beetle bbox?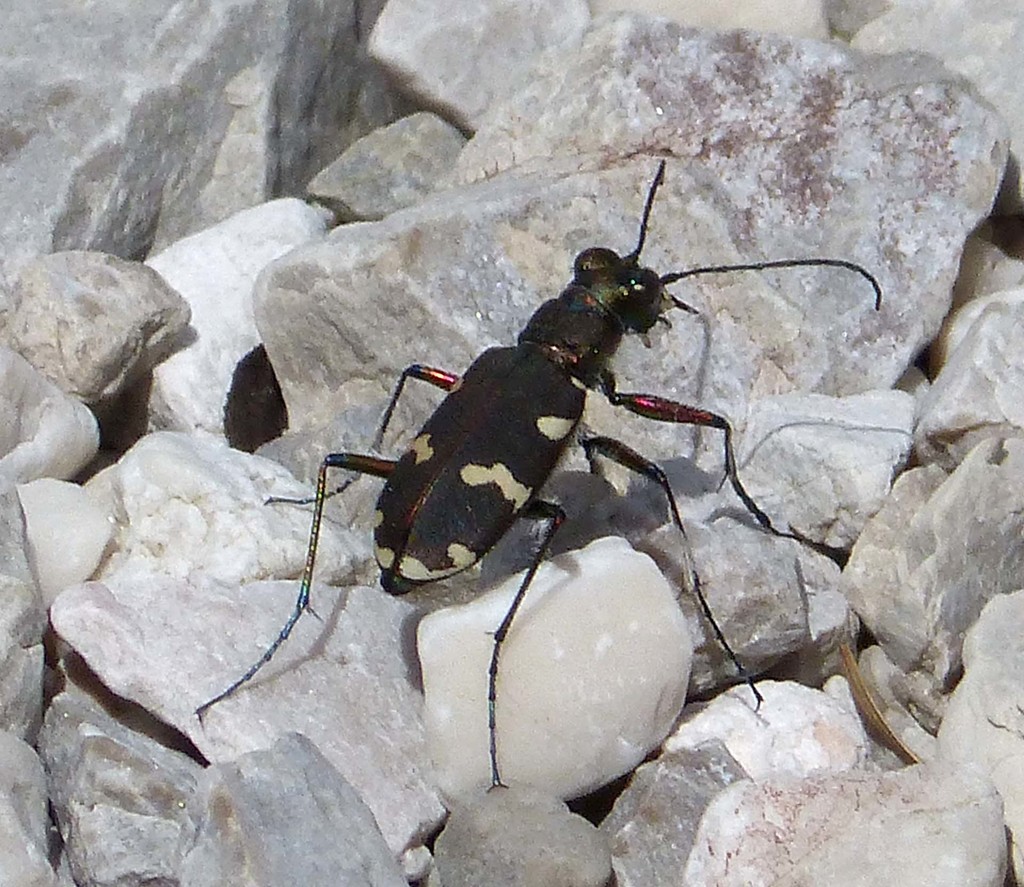
box=[233, 138, 865, 706]
